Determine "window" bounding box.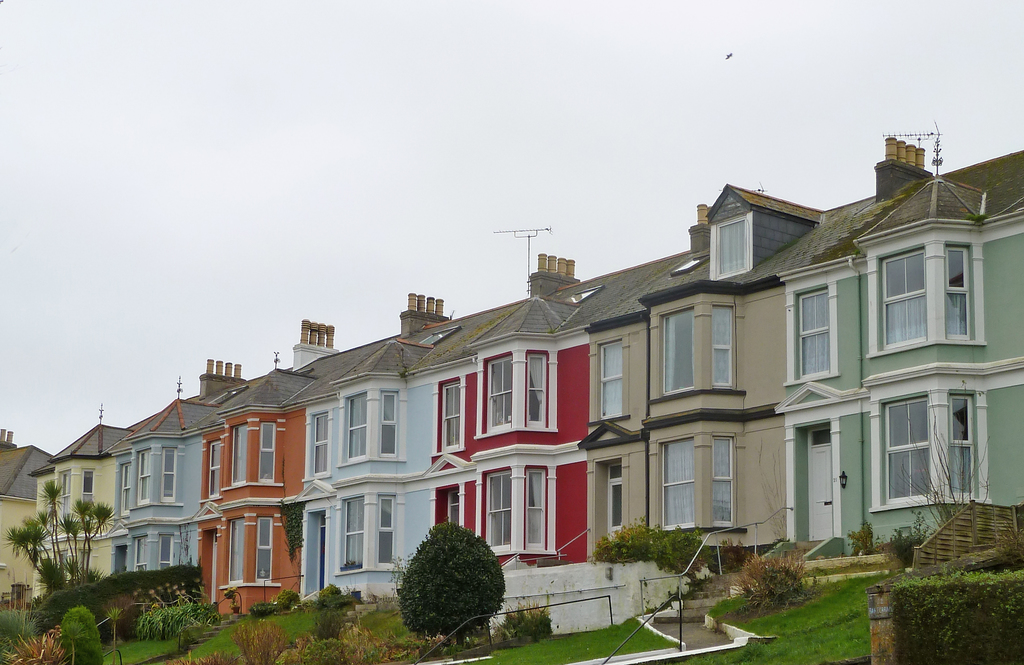
Determined: (252,516,270,586).
